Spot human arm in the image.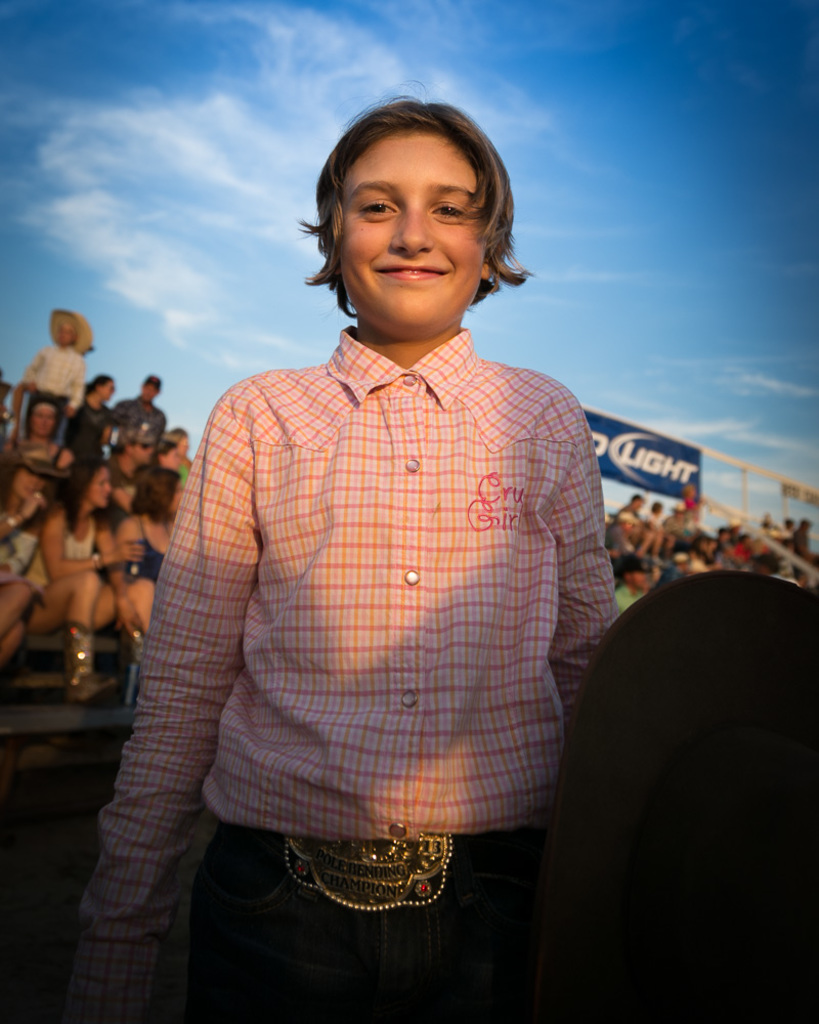
human arm found at {"left": 31, "top": 515, "right": 143, "bottom": 587}.
